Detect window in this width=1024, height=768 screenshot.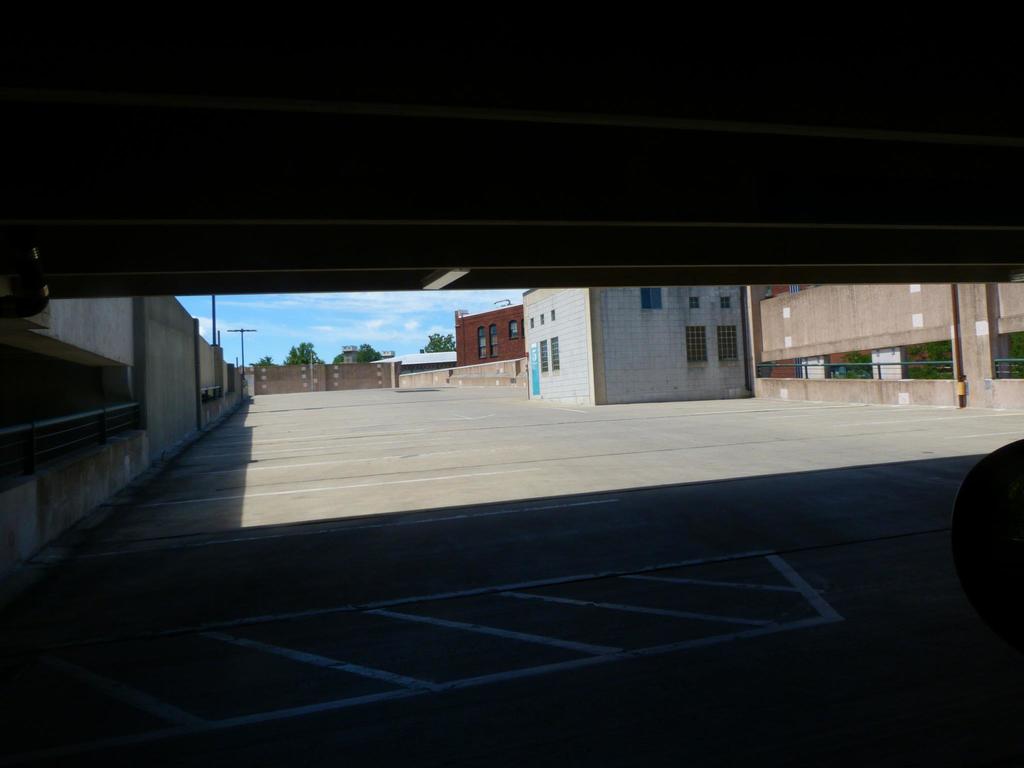
Detection: crop(477, 326, 488, 360).
